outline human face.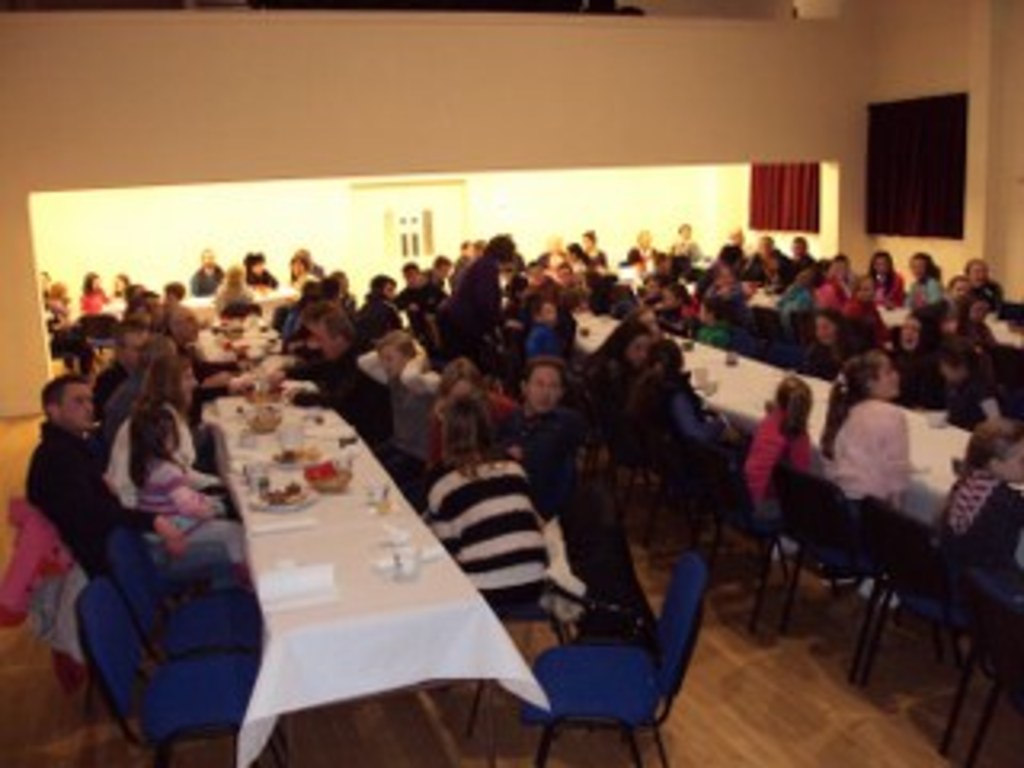
Outline: [x1=627, y1=339, x2=646, y2=365].
